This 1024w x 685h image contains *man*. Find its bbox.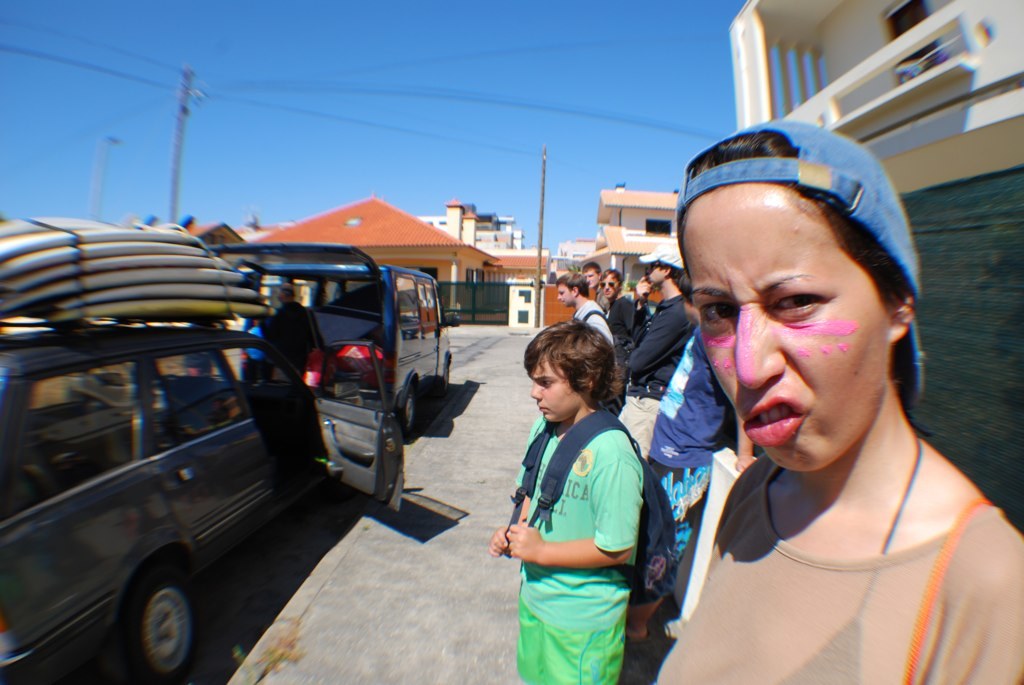
Rect(620, 123, 1003, 683).
